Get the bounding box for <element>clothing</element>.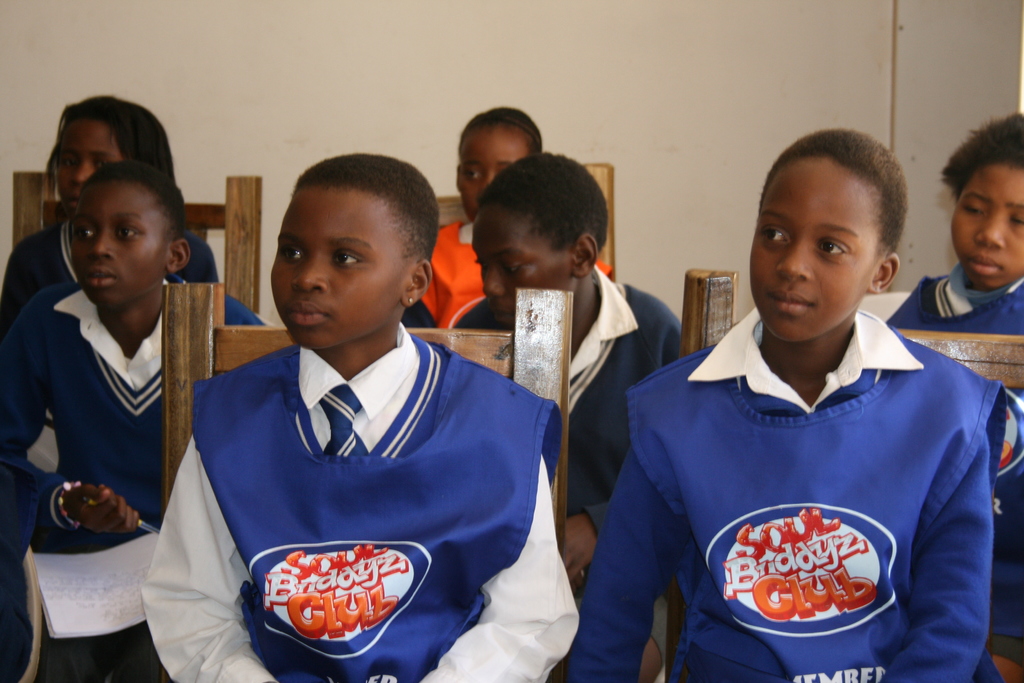
BBox(883, 274, 1023, 648).
